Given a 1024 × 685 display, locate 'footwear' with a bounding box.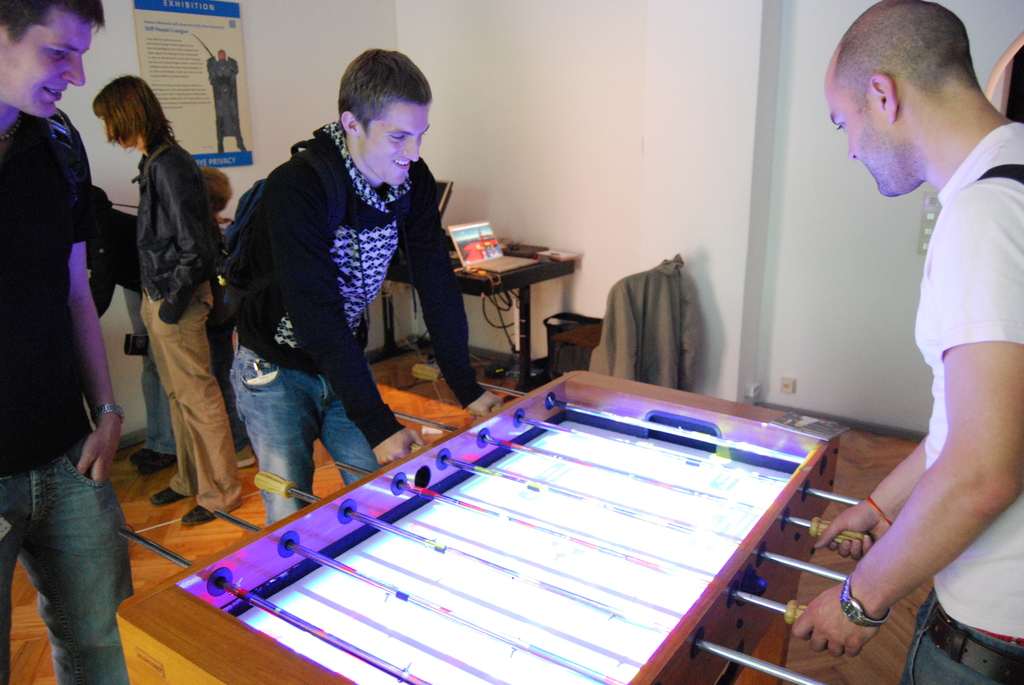
Located: [left=140, top=453, right=175, bottom=475].
